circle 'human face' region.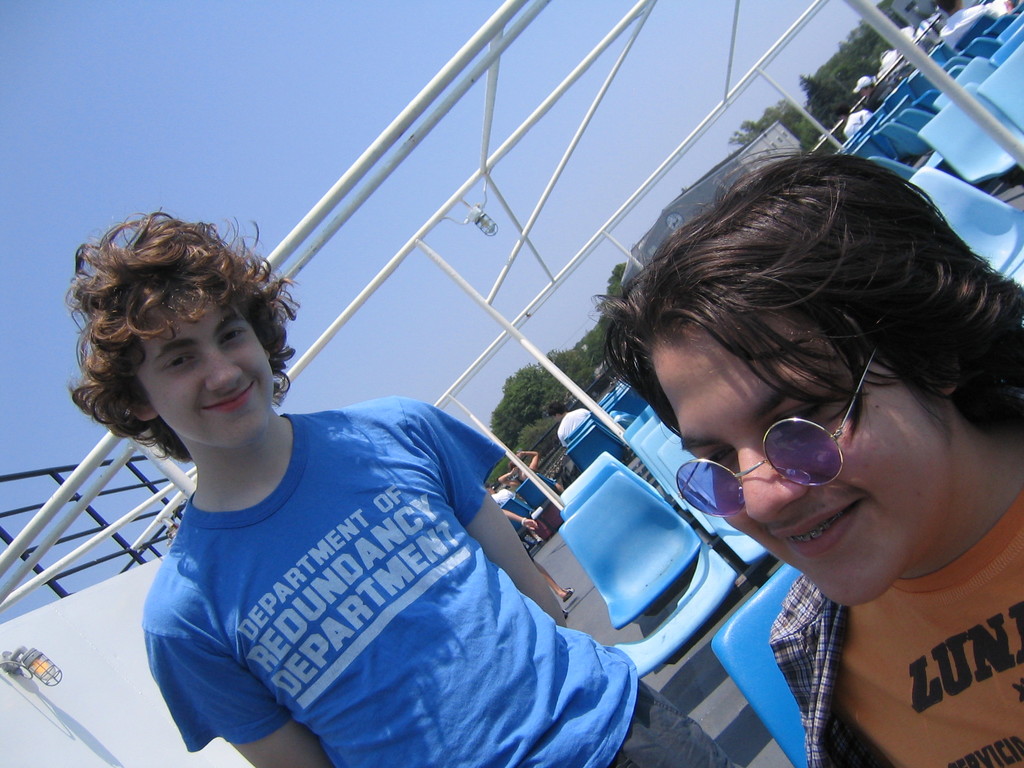
Region: box(139, 296, 286, 447).
